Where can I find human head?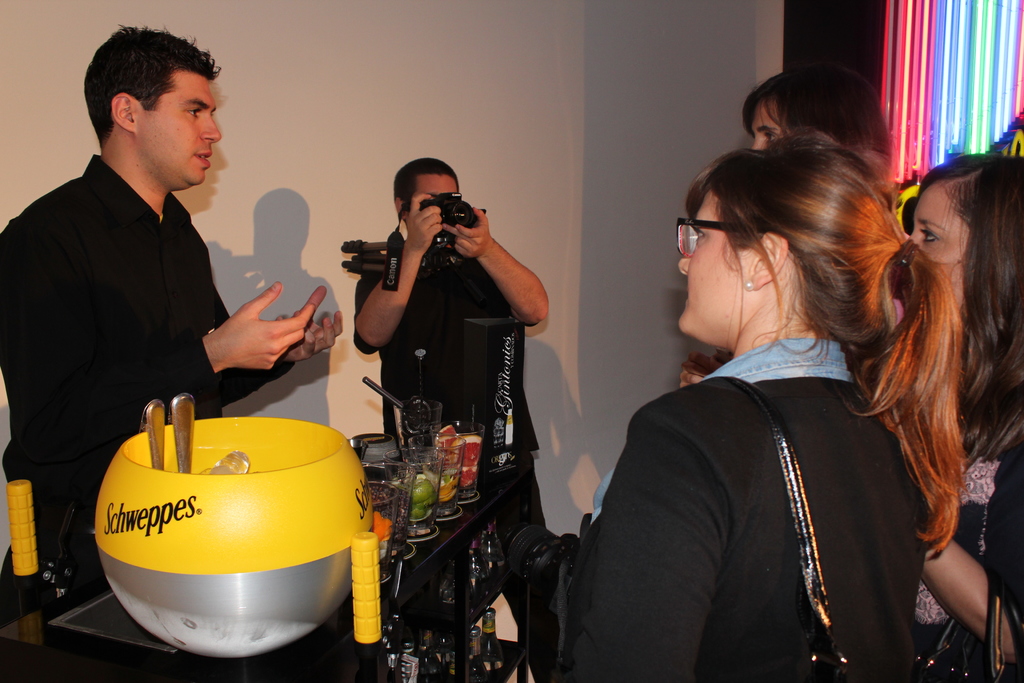
You can find it at crop(394, 156, 461, 240).
